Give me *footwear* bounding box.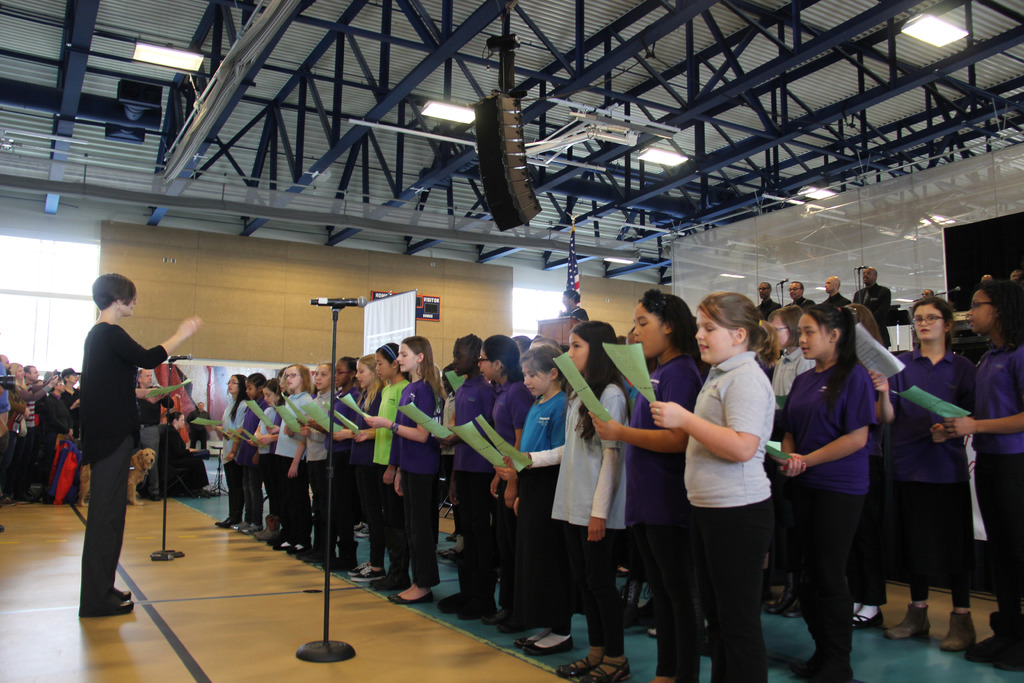
x1=349, y1=561, x2=390, y2=585.
